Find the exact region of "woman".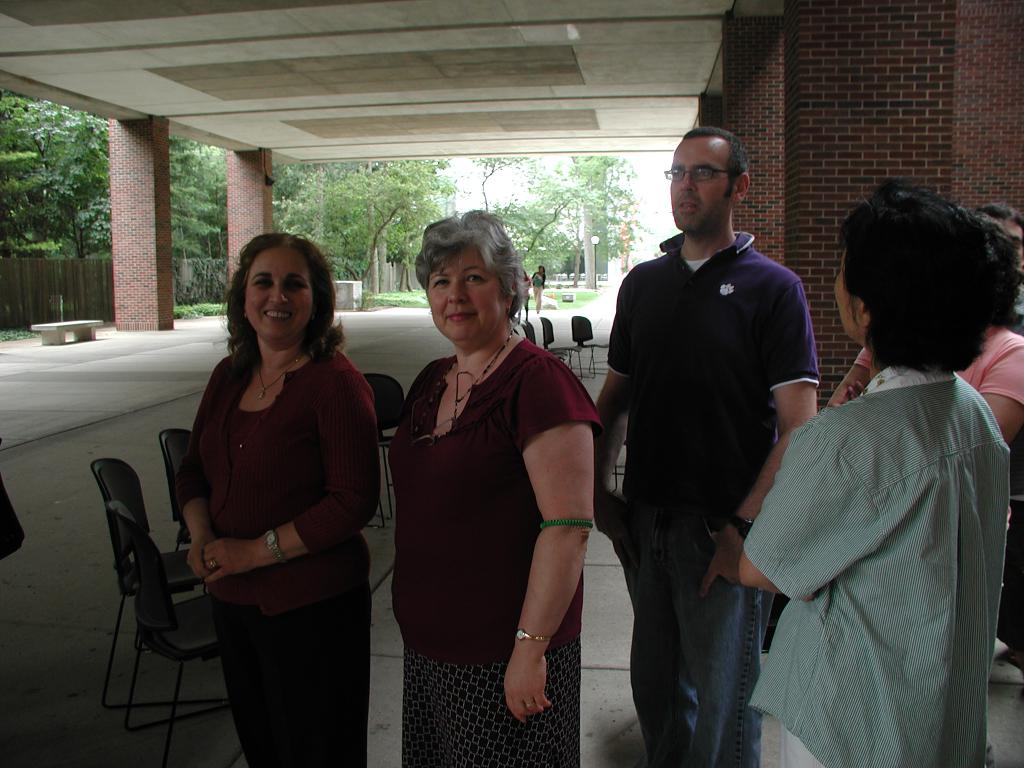
Exact region: BBox(824, 214, 1023, 442).
